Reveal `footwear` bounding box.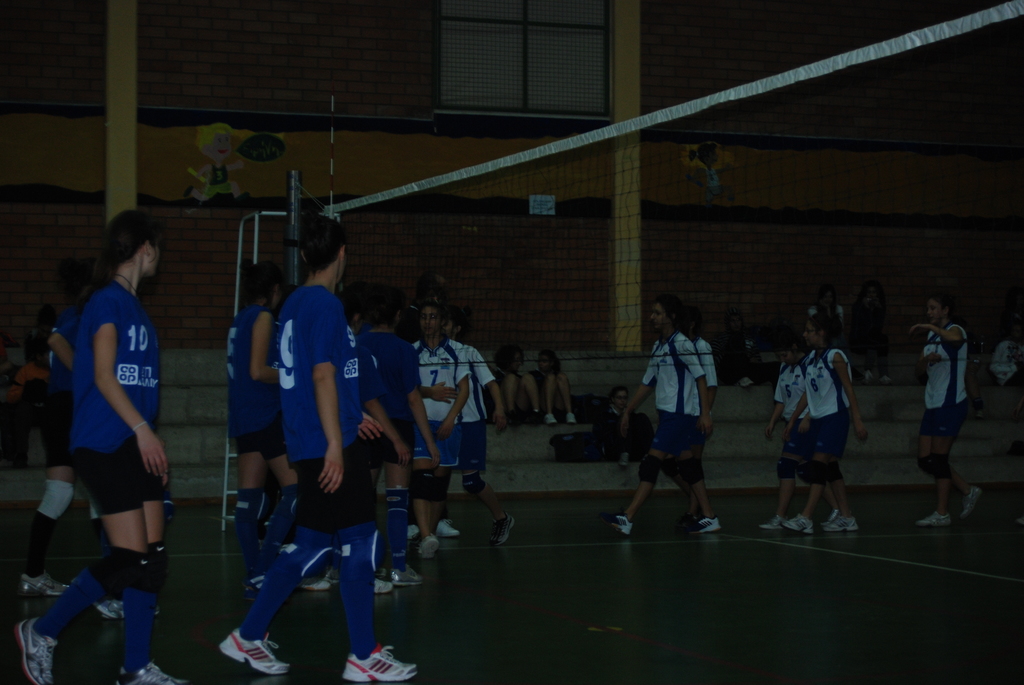
Revealed: 217, 622, 287, 679.
